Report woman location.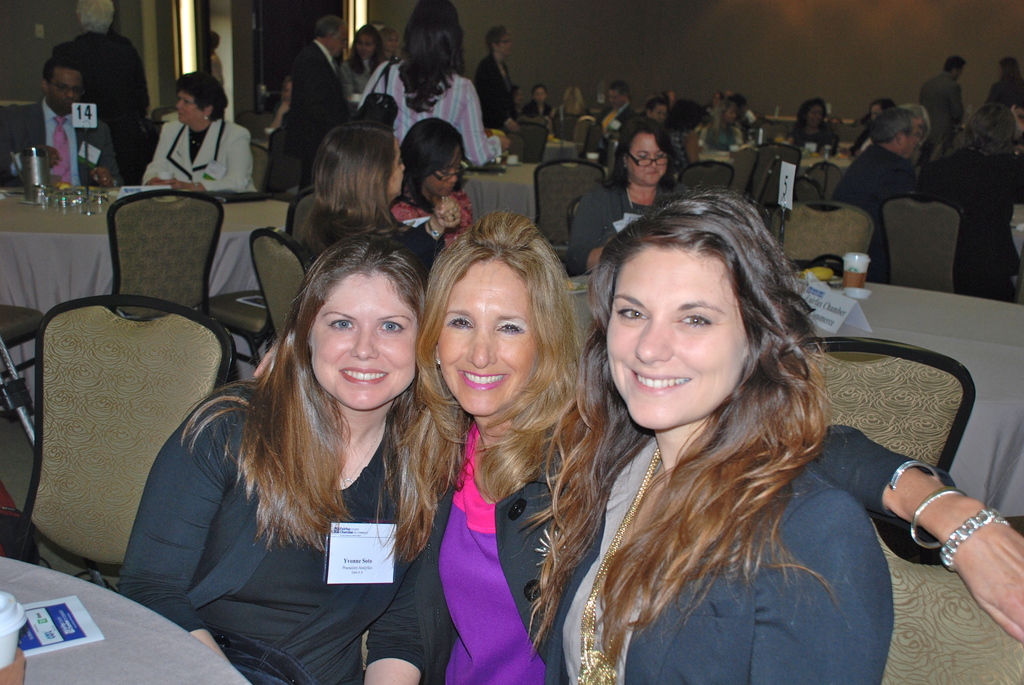
Report: [left=374, top=26, right=408, bottom=62].
